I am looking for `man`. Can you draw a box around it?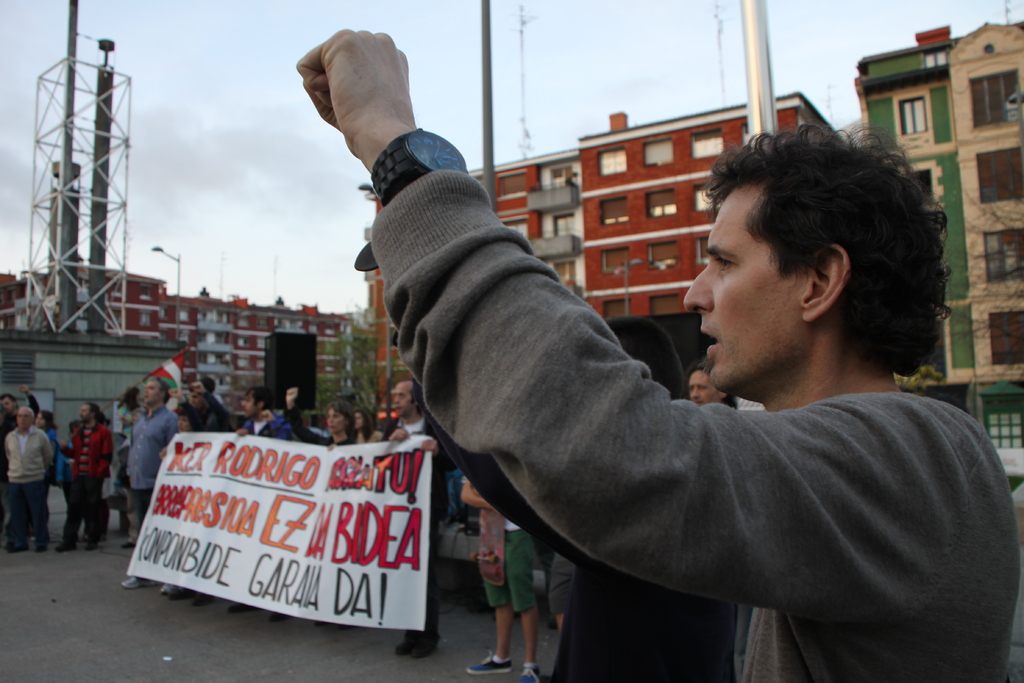
Sure, the bounding box is 168,379,234,431.
